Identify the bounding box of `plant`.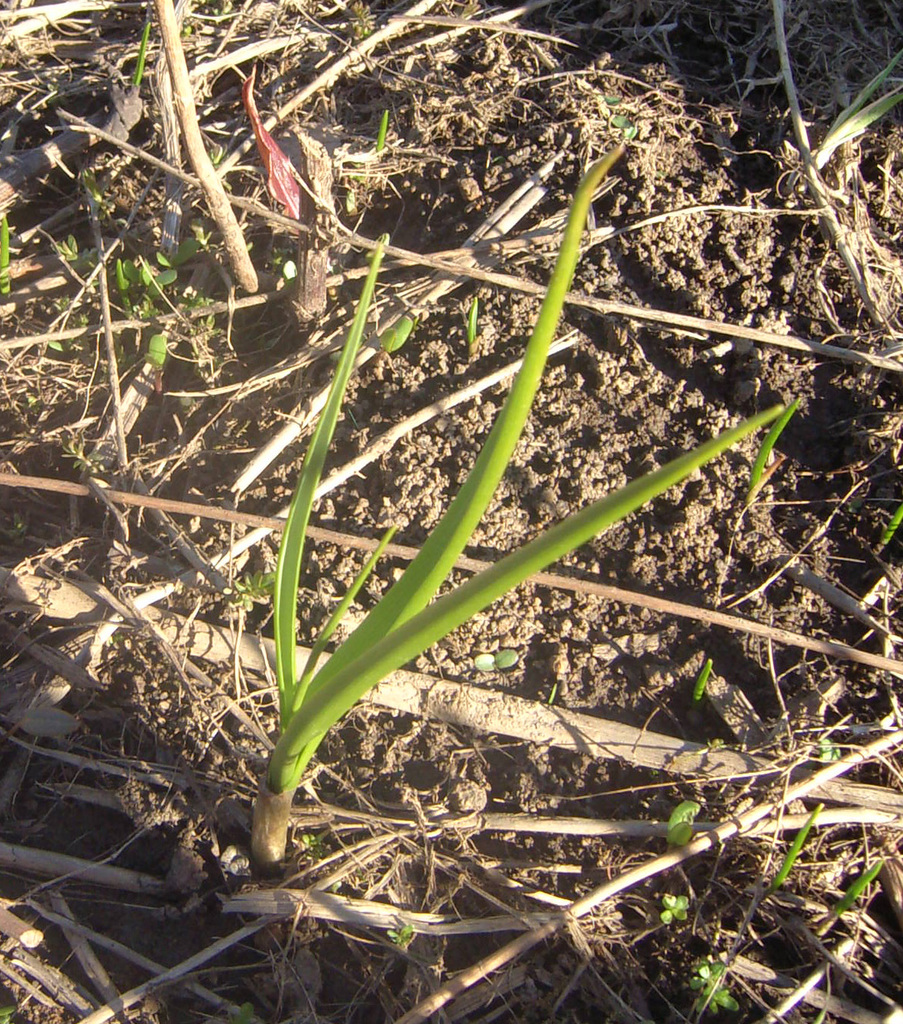
{"x1": 370, "y1": 311, "x2": 410, "y2": 386}.
